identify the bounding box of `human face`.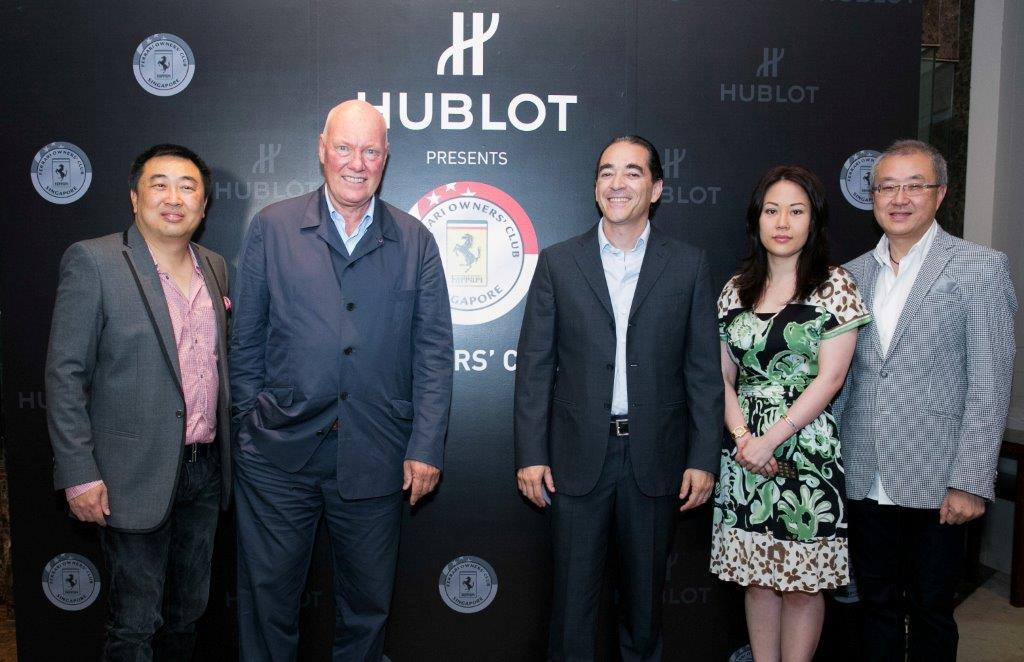
765 174 819 253.
